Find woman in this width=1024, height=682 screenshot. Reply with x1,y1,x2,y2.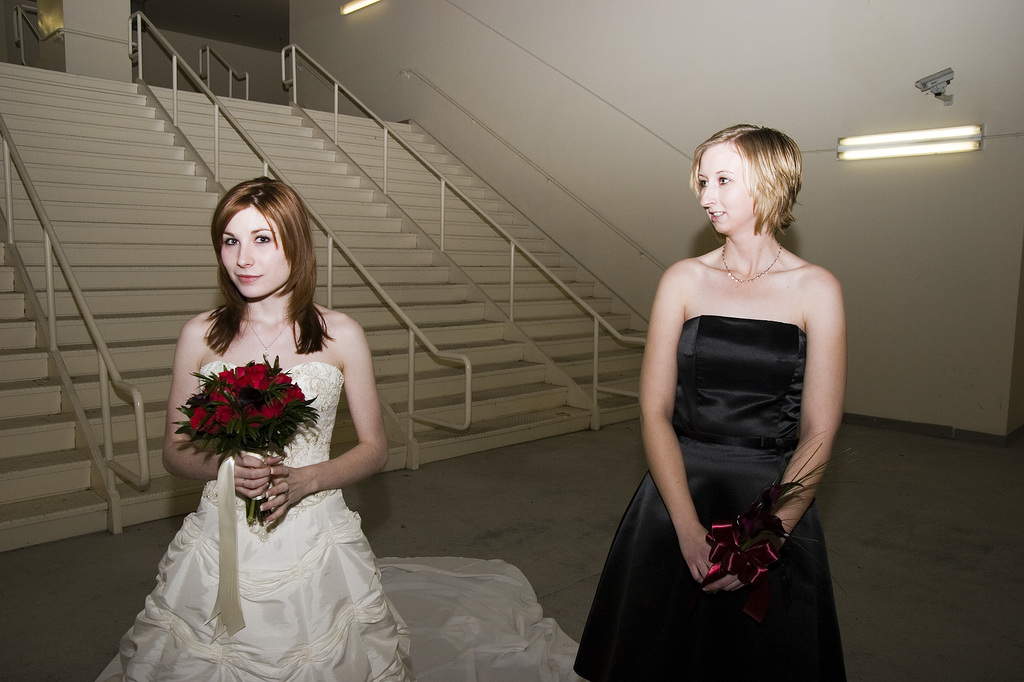
572,124,846,681.
